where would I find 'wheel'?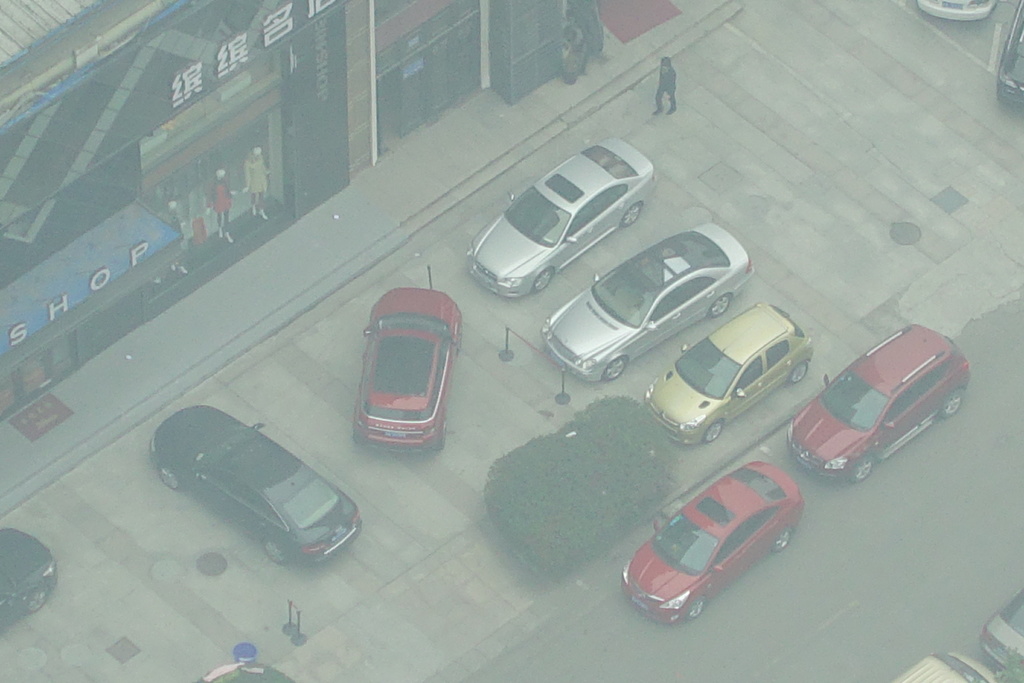
At BBox(847, 458, 874, 483).
